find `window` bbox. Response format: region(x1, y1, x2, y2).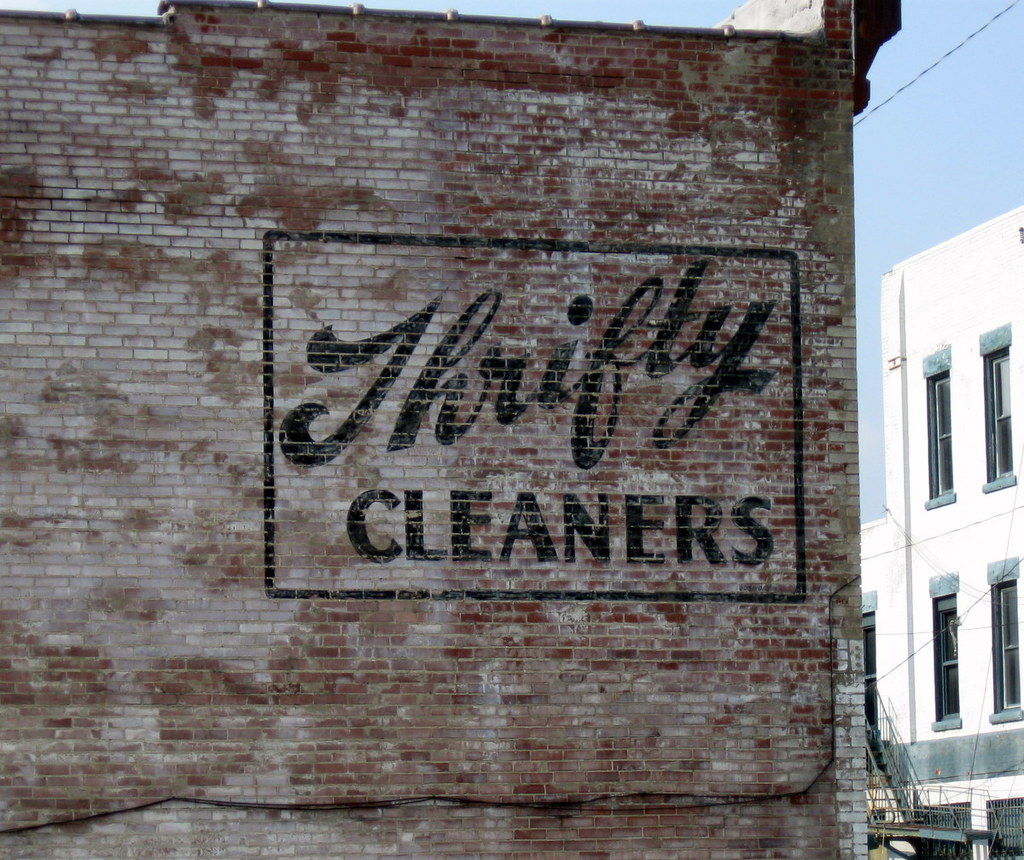
region(930, 596, 958, 723).
